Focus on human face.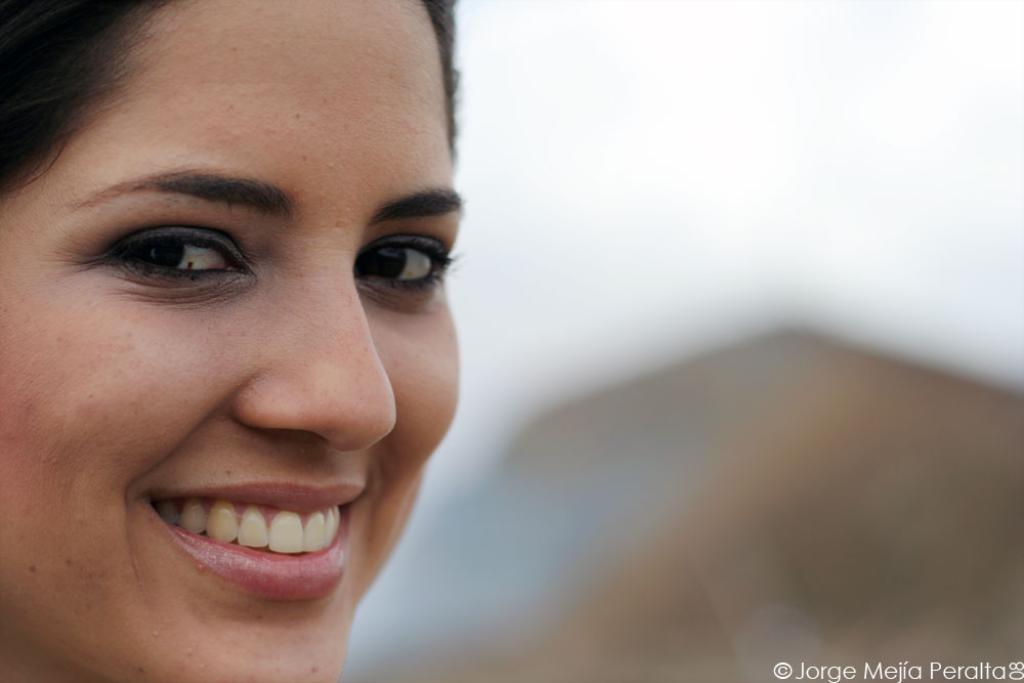
Focused at Rect(0, 0, 460, 682).
